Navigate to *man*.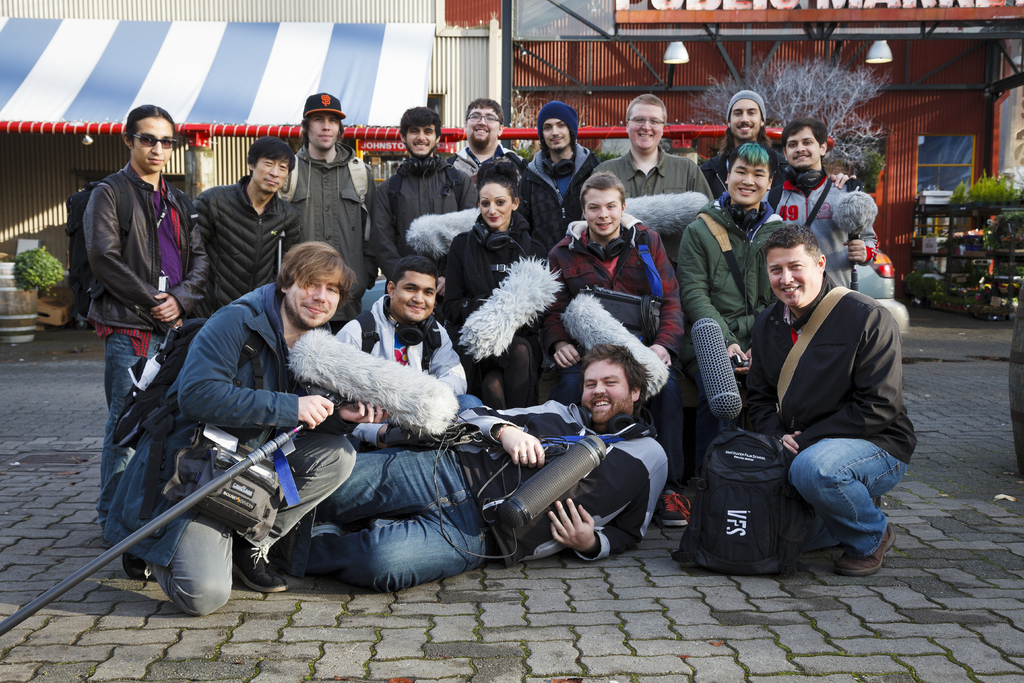
Navigation target: crop(360, 111, 487, 281).
